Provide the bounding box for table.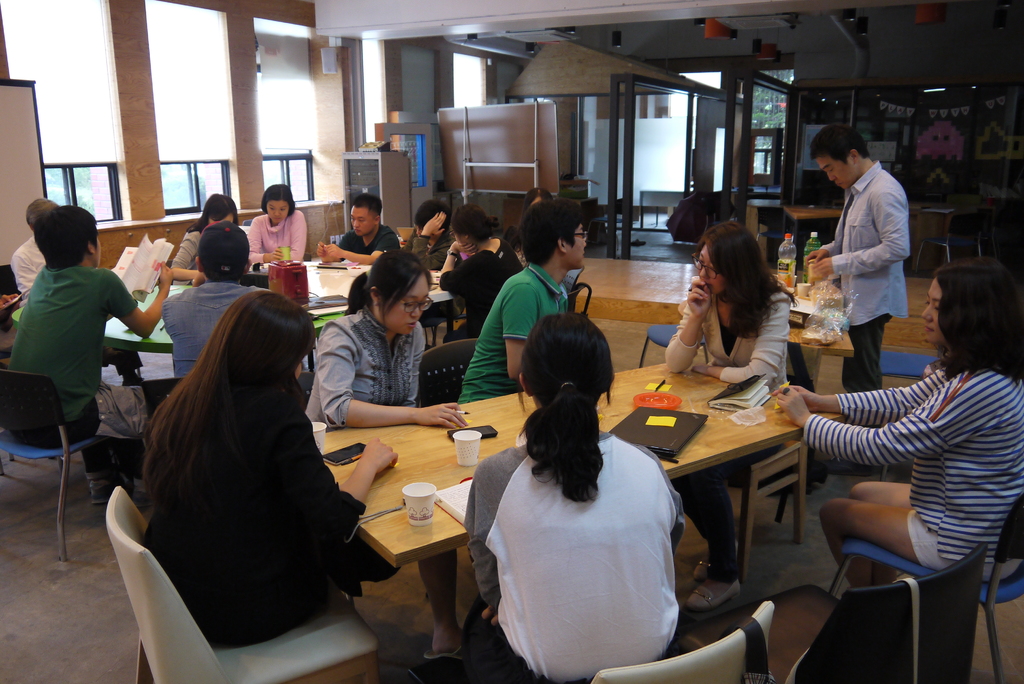
BBox(774, 197, 834, 250).
